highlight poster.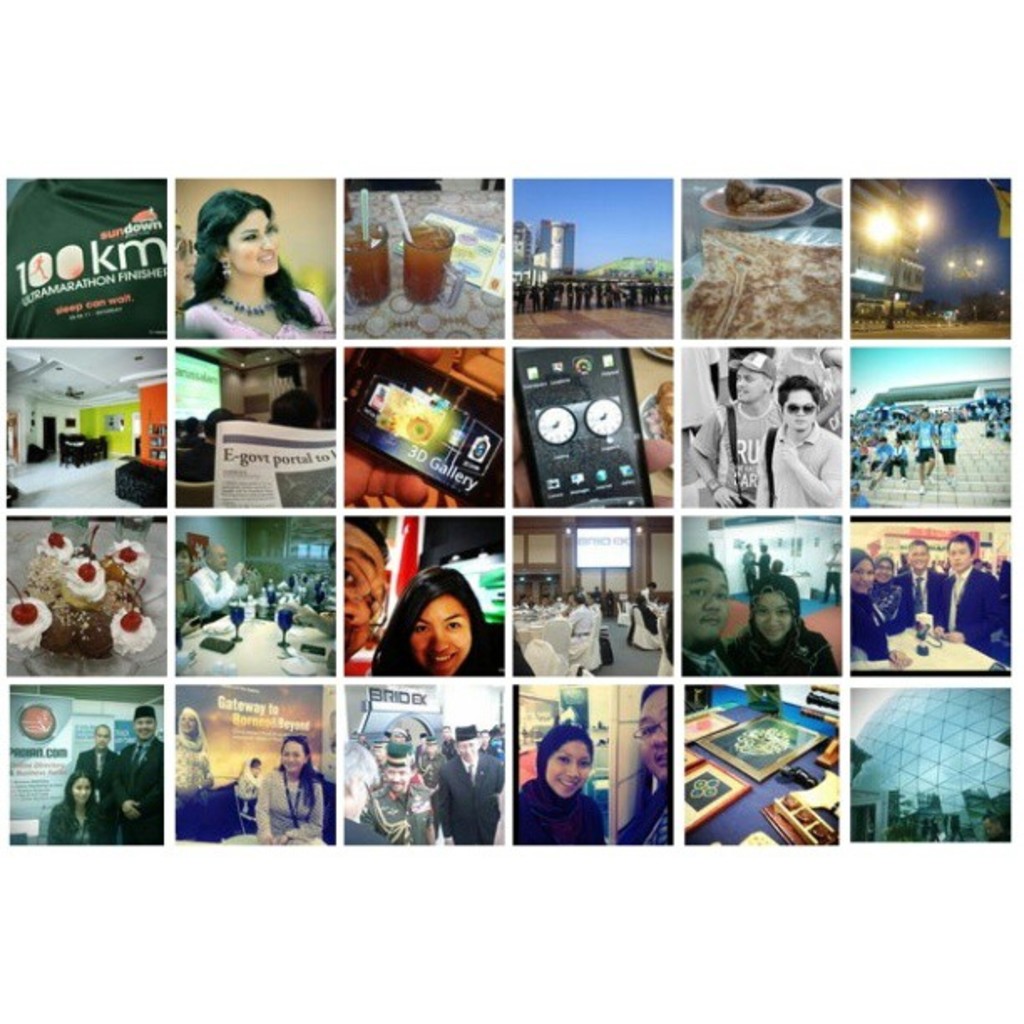
Highlighted region: [left=172, top=346, right=341, bottom=509].
